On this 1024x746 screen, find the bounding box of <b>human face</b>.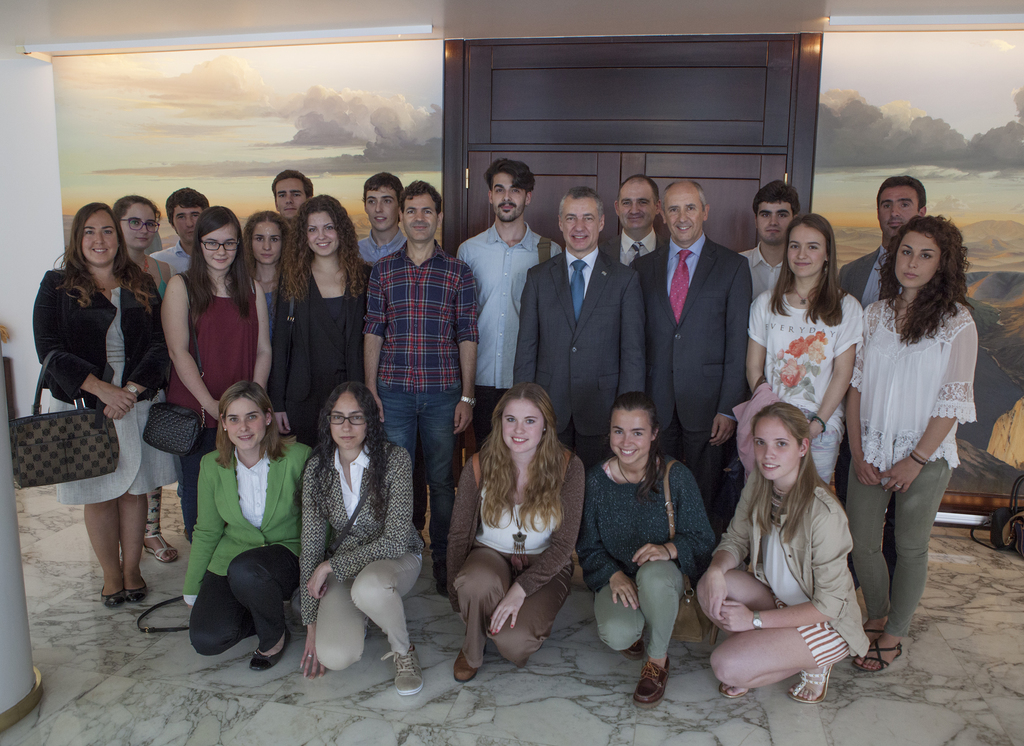
Bounding box: {"x1": 304, "y1": 195, "x2": 348, "y2": 263}.
